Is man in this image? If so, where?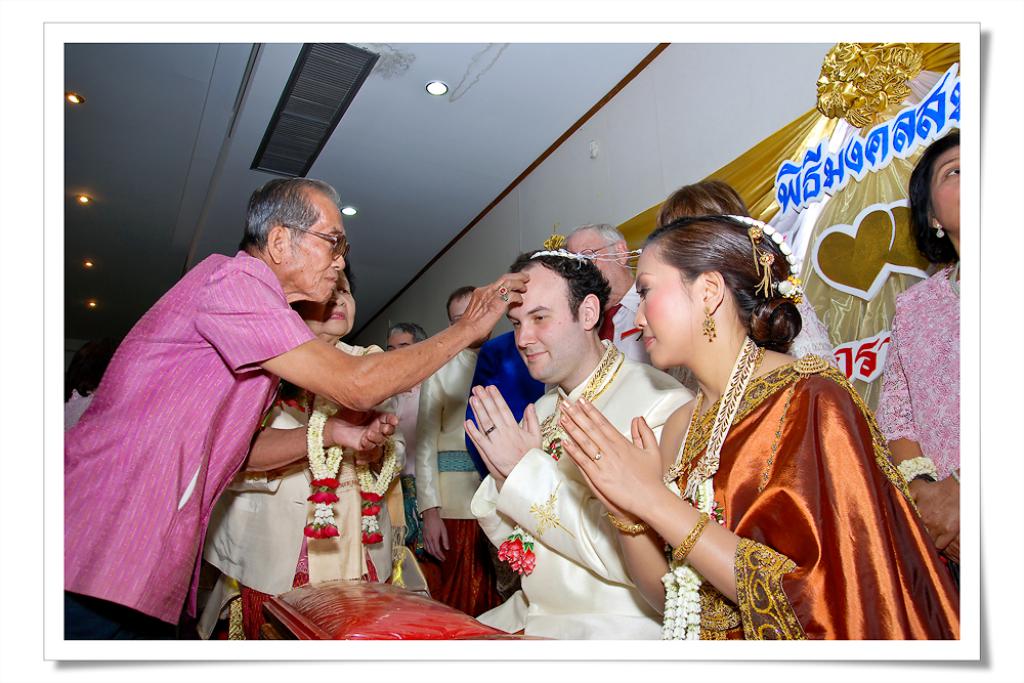
Yes, at box=[562, 221, 675, 372].
